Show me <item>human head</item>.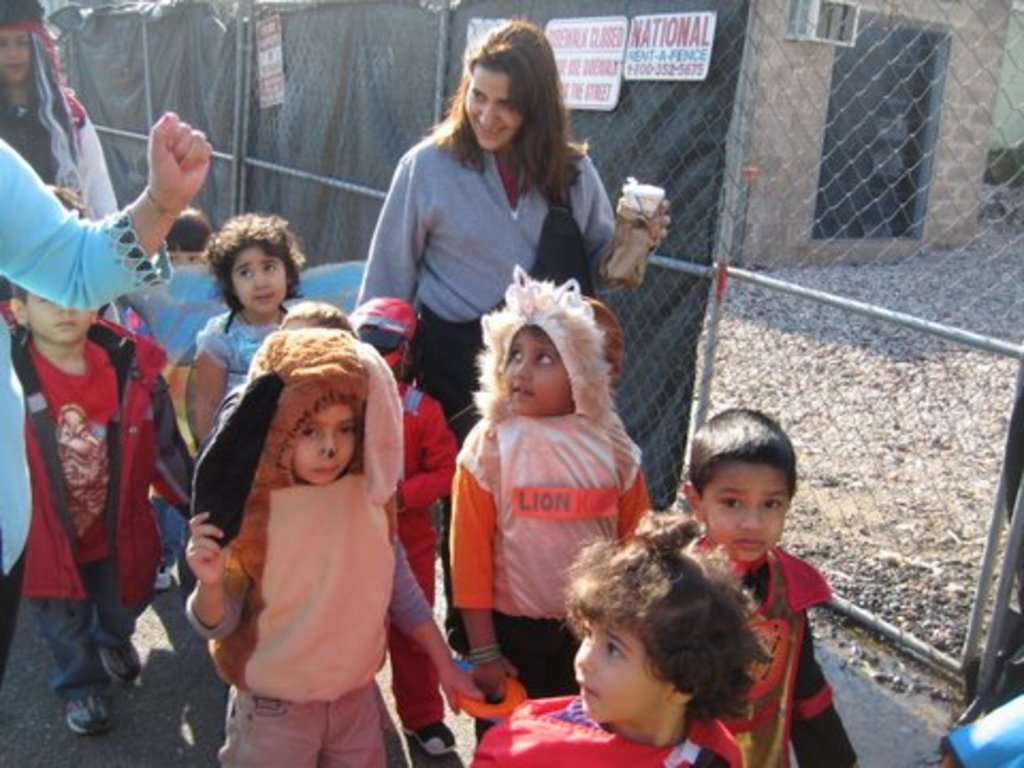
<item>human head</item> is here: x1=683, y1=405, x2=798, y2=563.
